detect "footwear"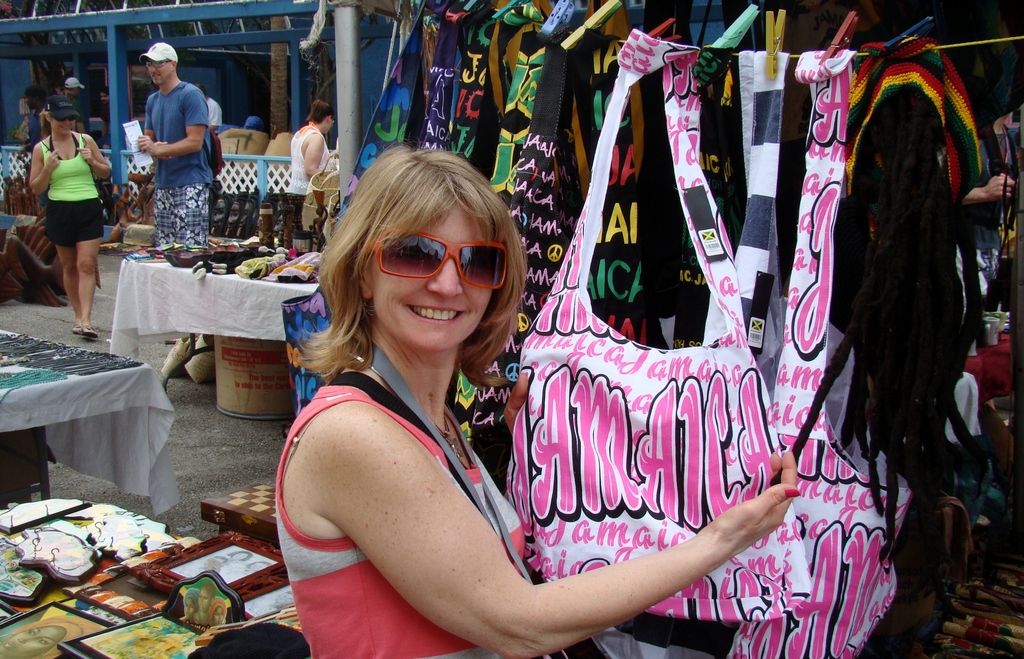
box(68, 322, 82, 337)
